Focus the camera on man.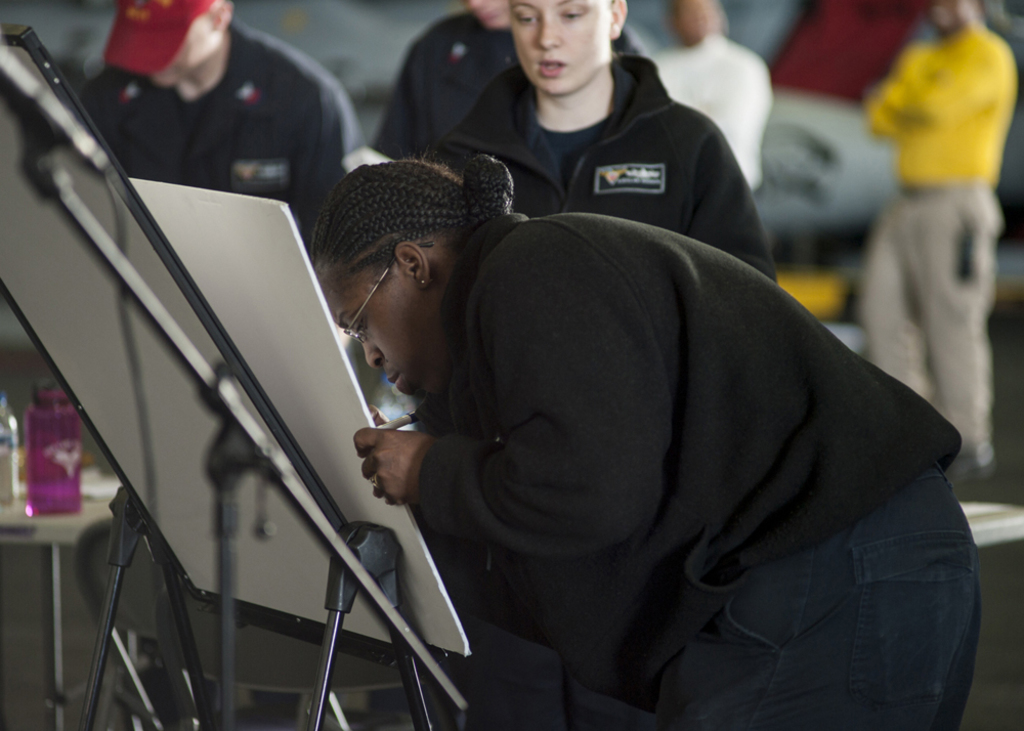
Focus region: pyautogui.locateOnScreen(78, 0, 359, 229).
